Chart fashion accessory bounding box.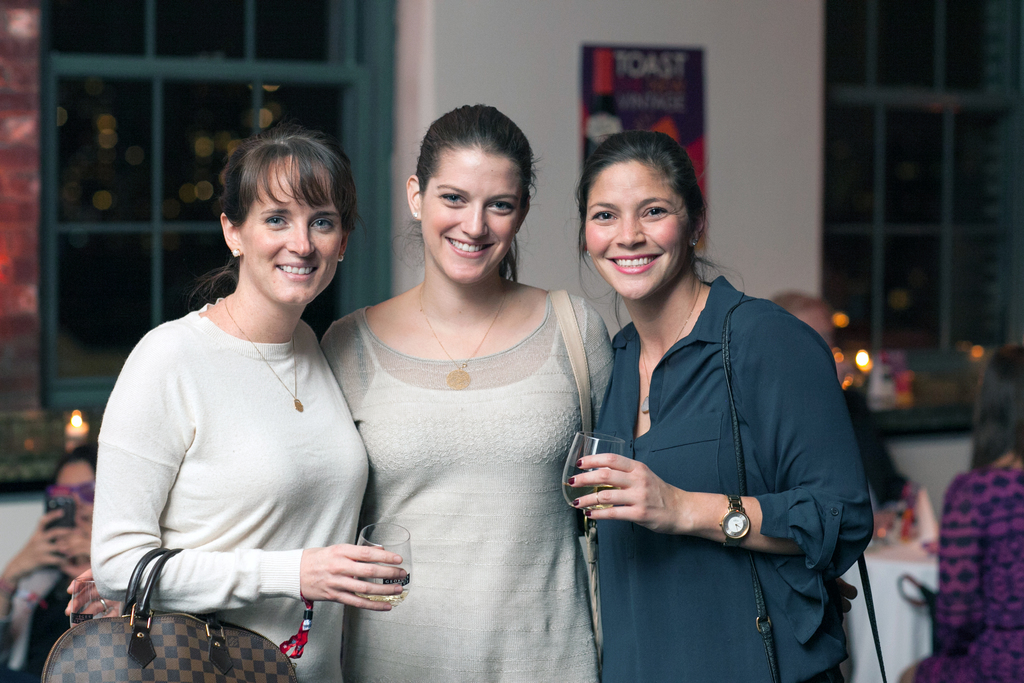
Charted: detection(544, 286, 604, 657).
